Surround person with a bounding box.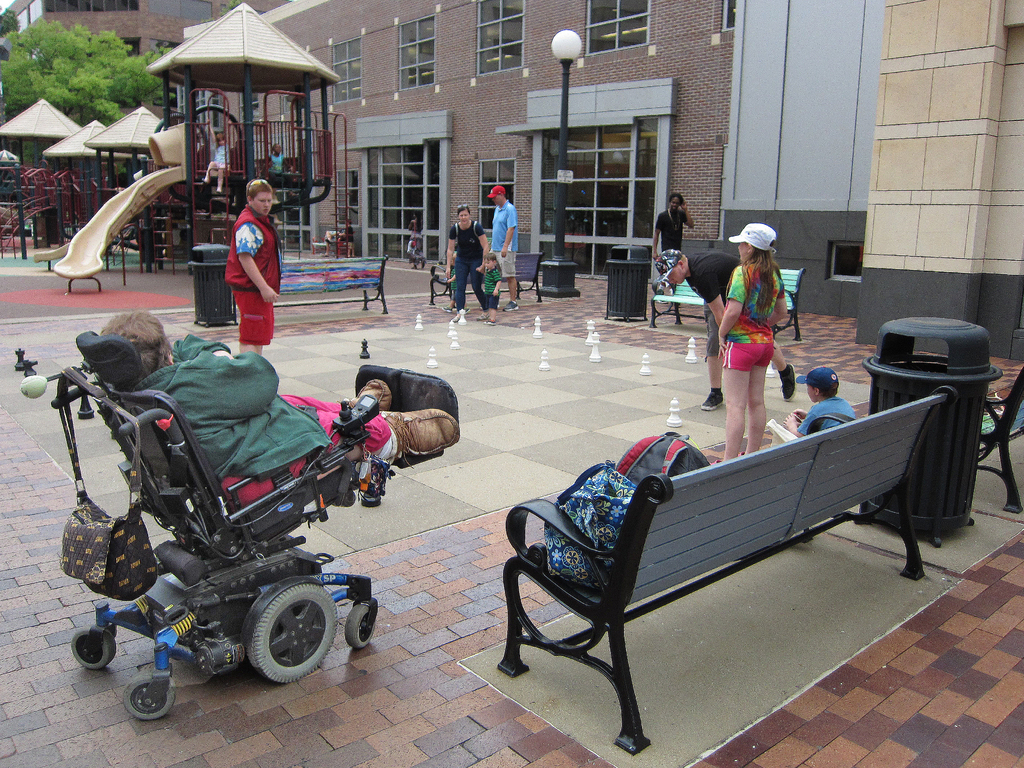
<region>223, 179, 280, 356</region>.
